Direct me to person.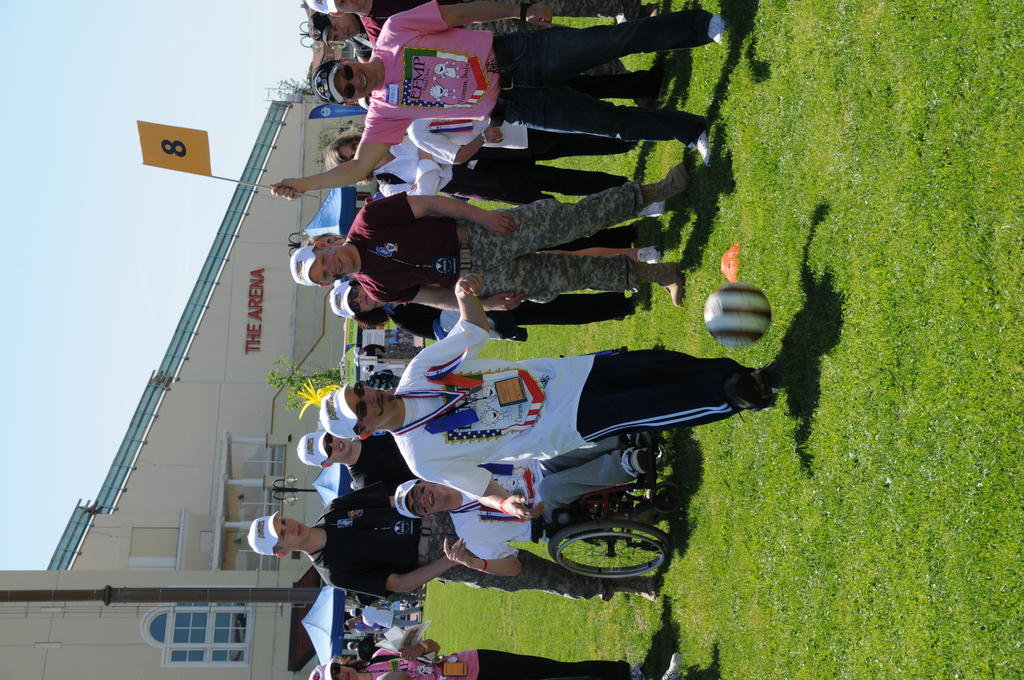
Direction: 299/430/438/497.
